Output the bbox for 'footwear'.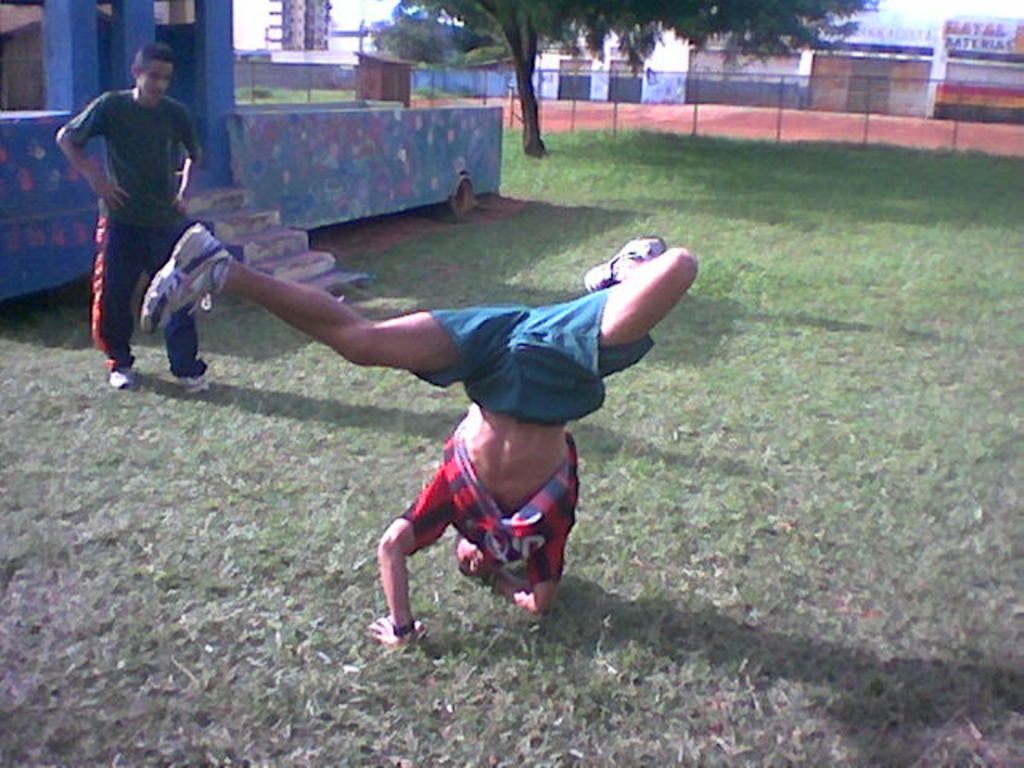
579 222 669 290.
